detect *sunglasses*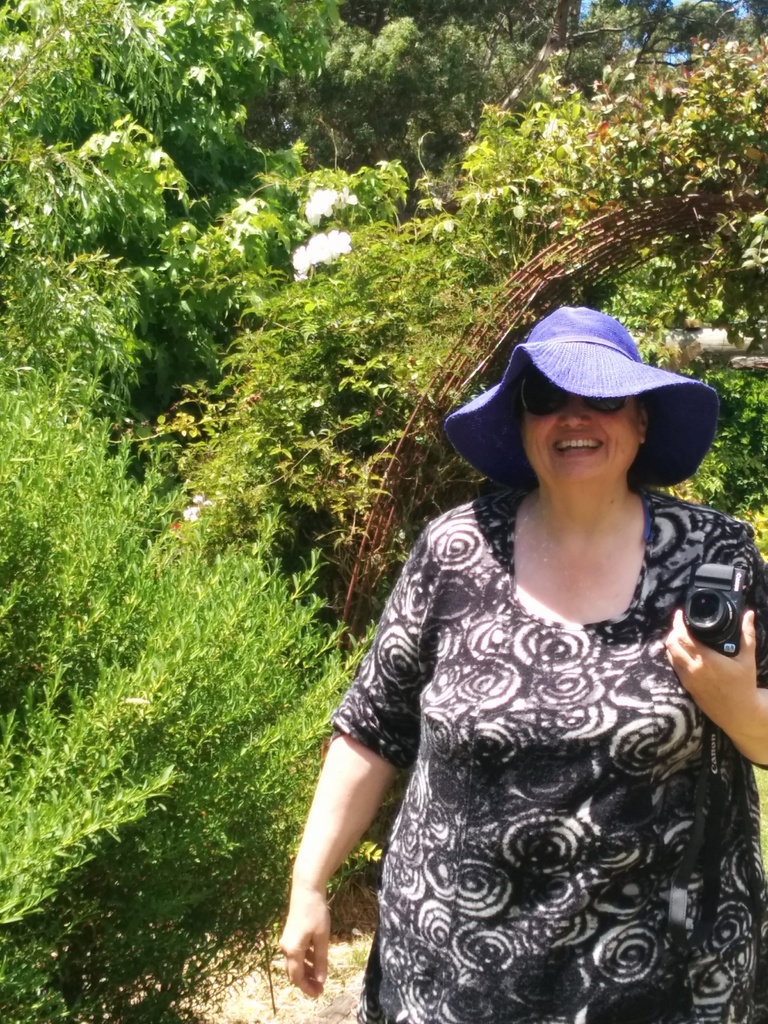
select_region(516, 374, 630, 415)
